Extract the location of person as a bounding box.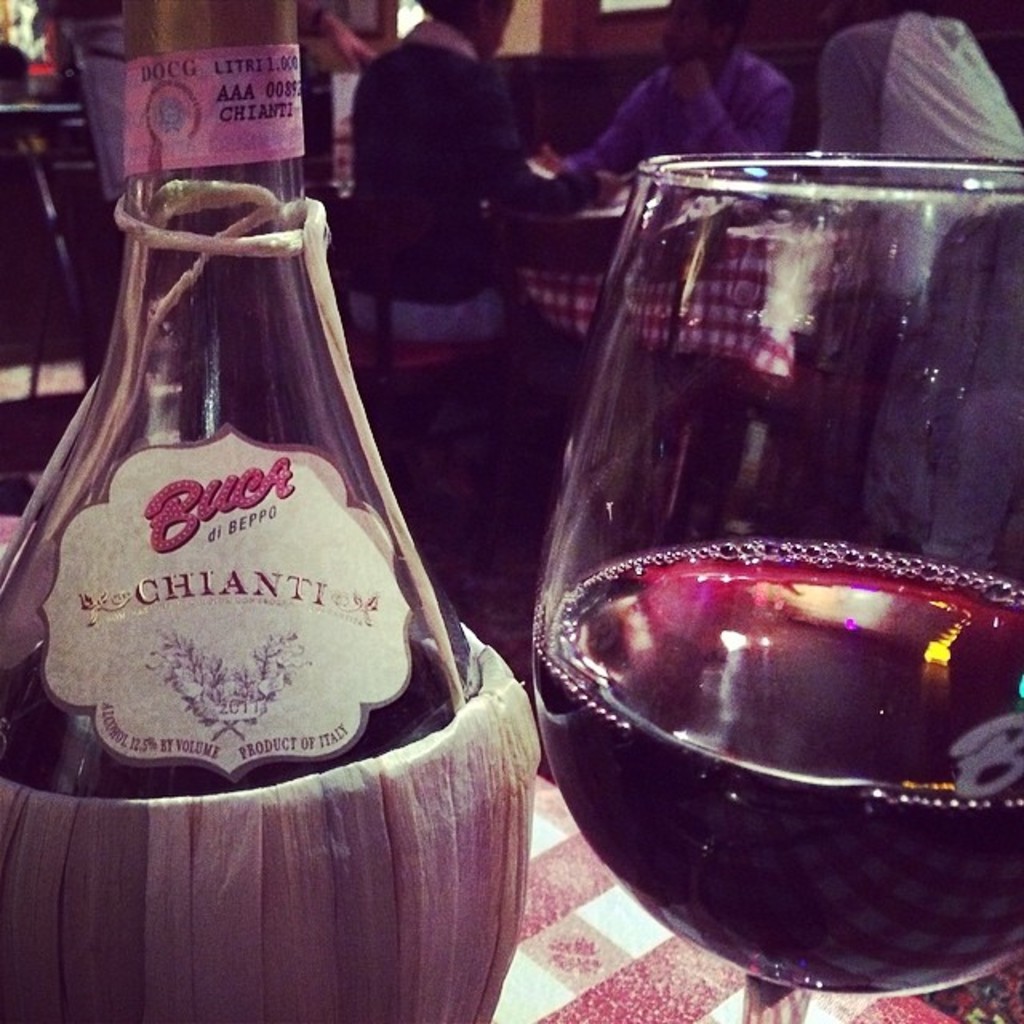
<region>317, 0, 605, 512</region>.
